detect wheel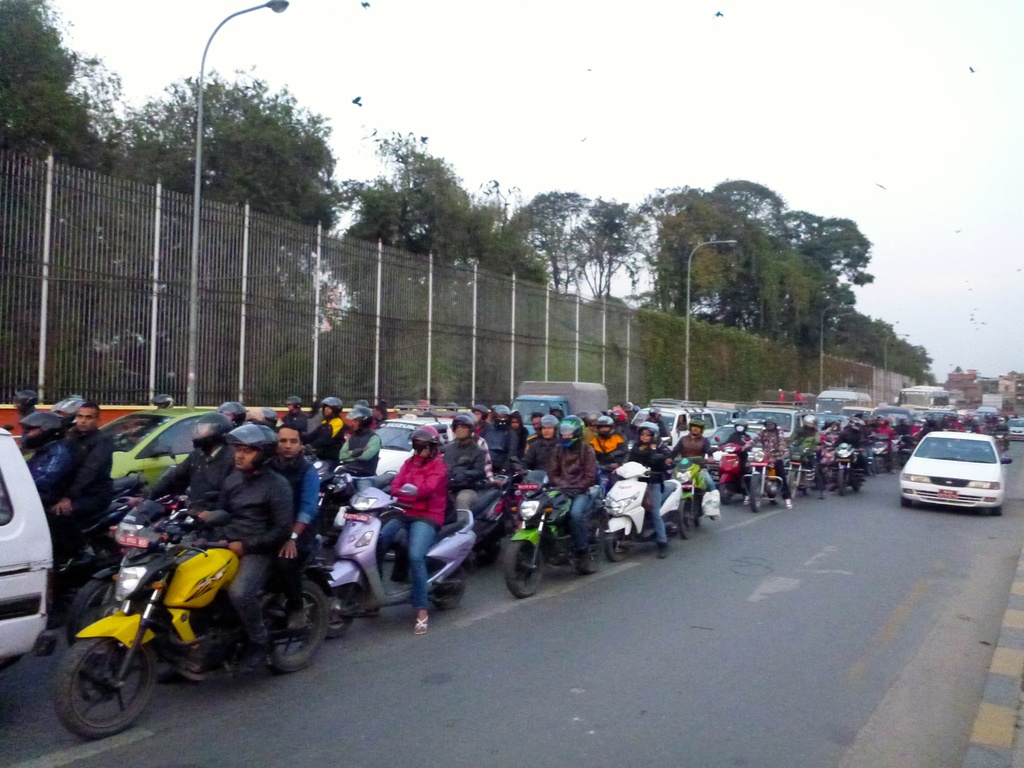
[431, 566, 469, 605]
